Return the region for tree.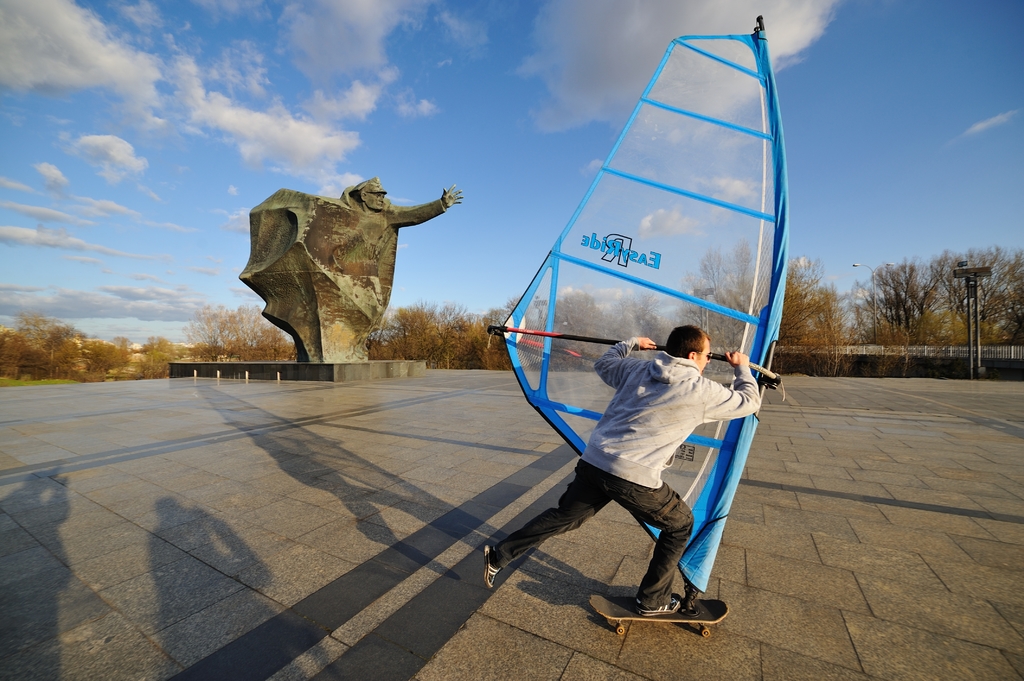
x1=145 y1=332 x2=179 y2=376.
